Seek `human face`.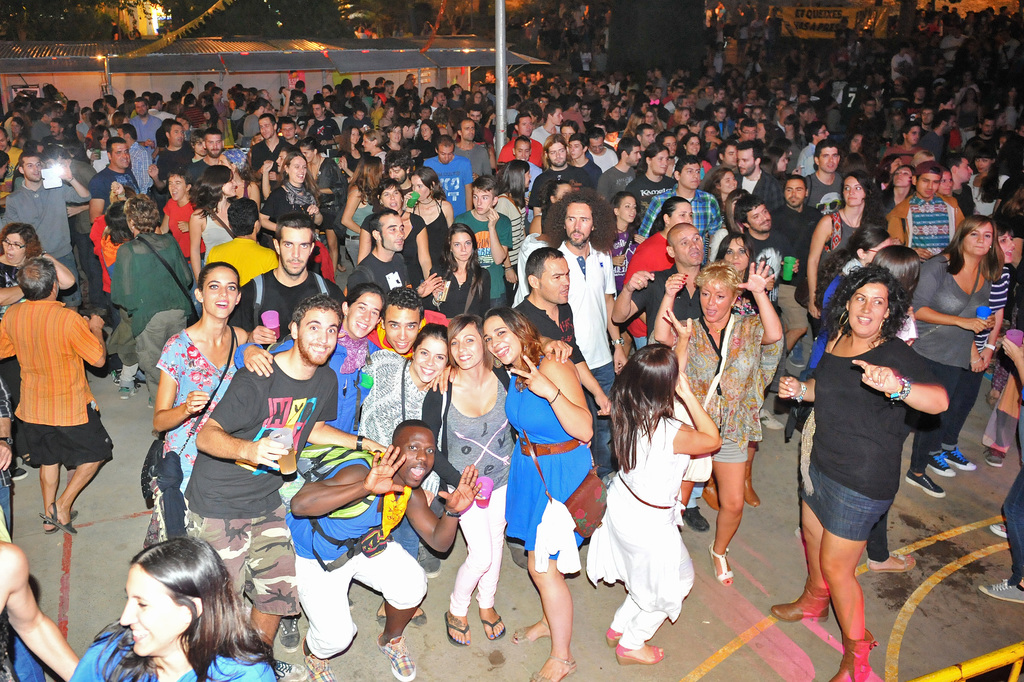
crop(204, 267, 235, 316).
